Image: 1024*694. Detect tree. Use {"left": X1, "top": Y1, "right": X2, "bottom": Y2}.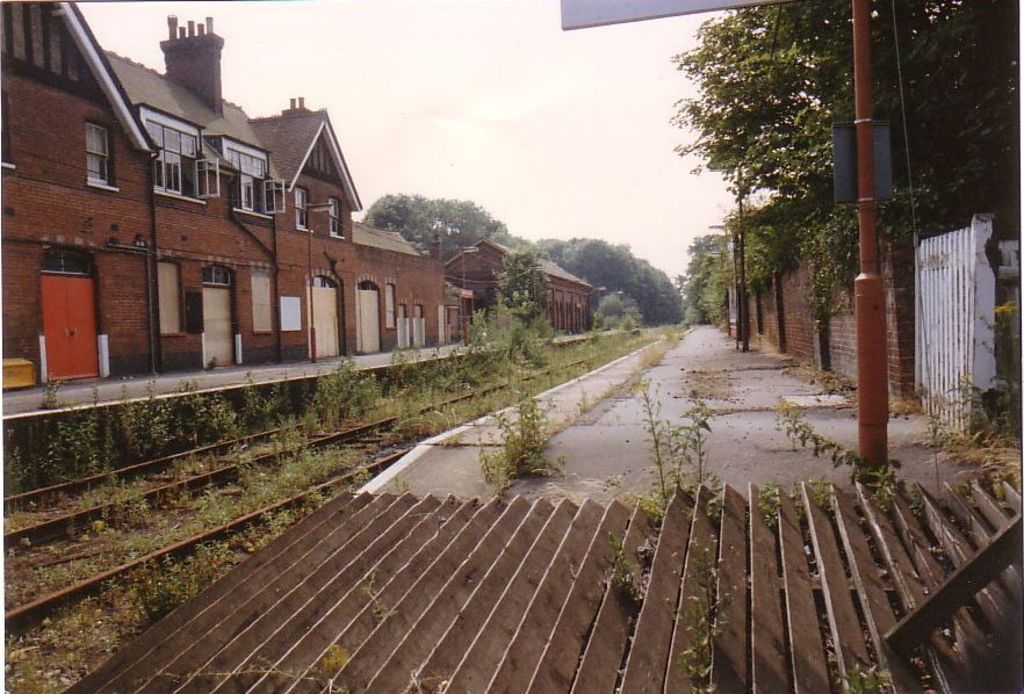
{"left": 490, "top": 238, "right": 554, "bottom": 327}.
